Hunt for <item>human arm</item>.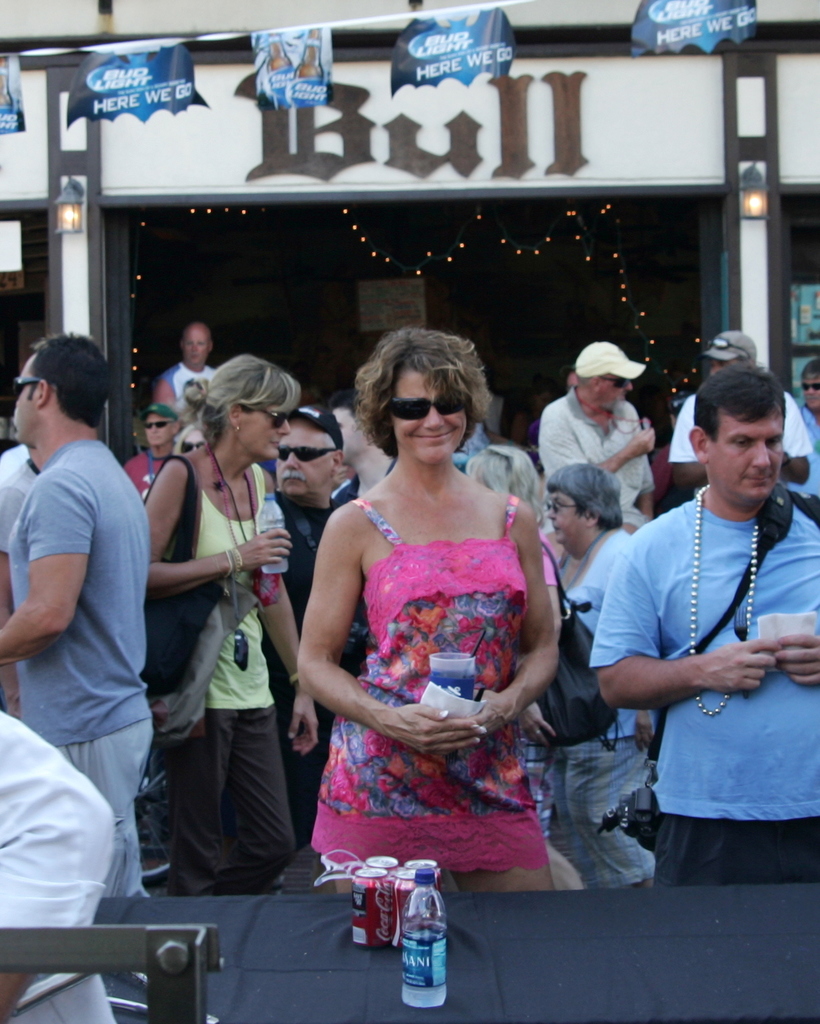
Hunted down at (536, 403, 659, 480).
